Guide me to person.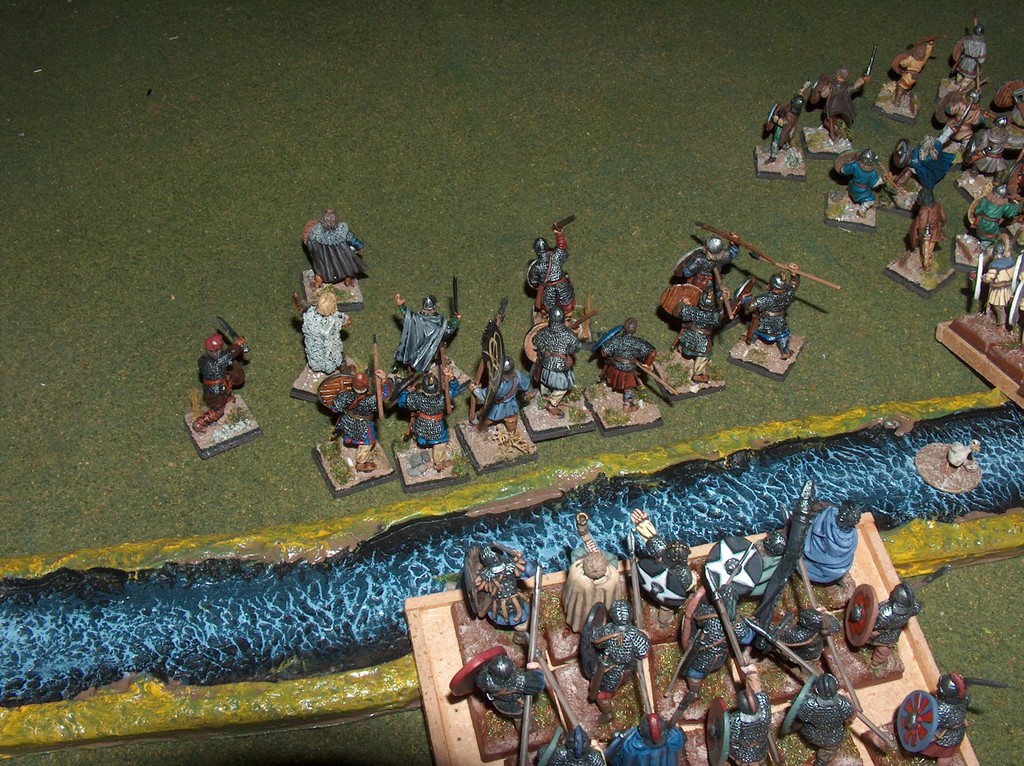
Guidance: 330 367 390 473.
